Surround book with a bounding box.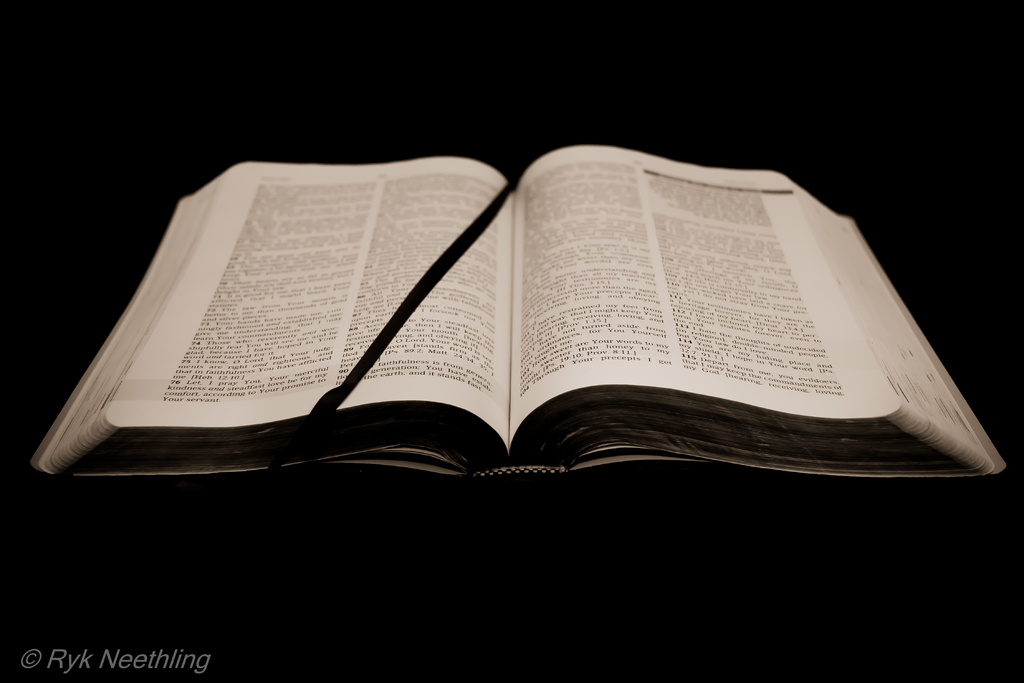
bbox=(79, 169, 890, 493).
